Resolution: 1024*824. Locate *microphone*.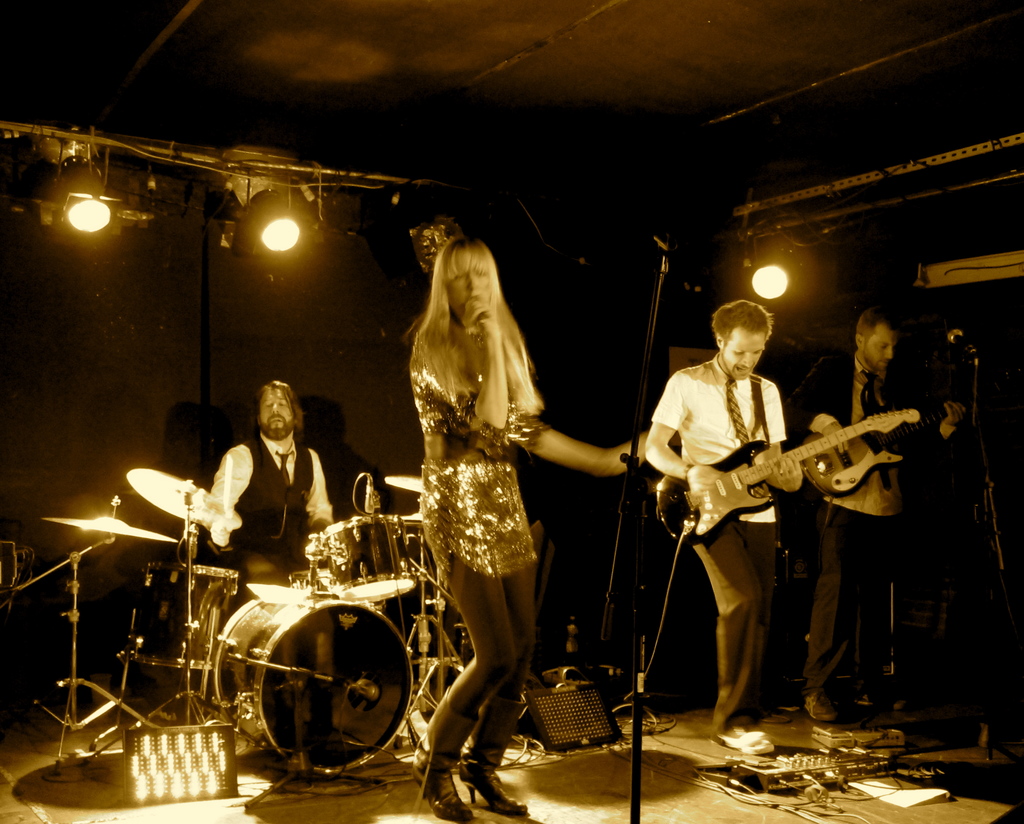
BBox(950, 332, 980, 355).
